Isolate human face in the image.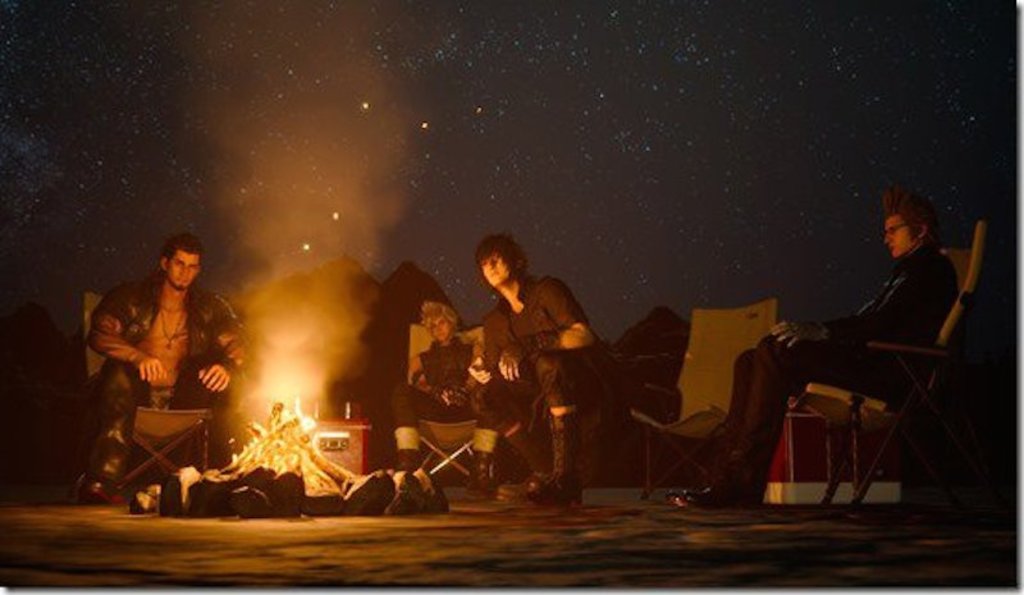
Isolated region: Rect(435, 316, 452, 345).
